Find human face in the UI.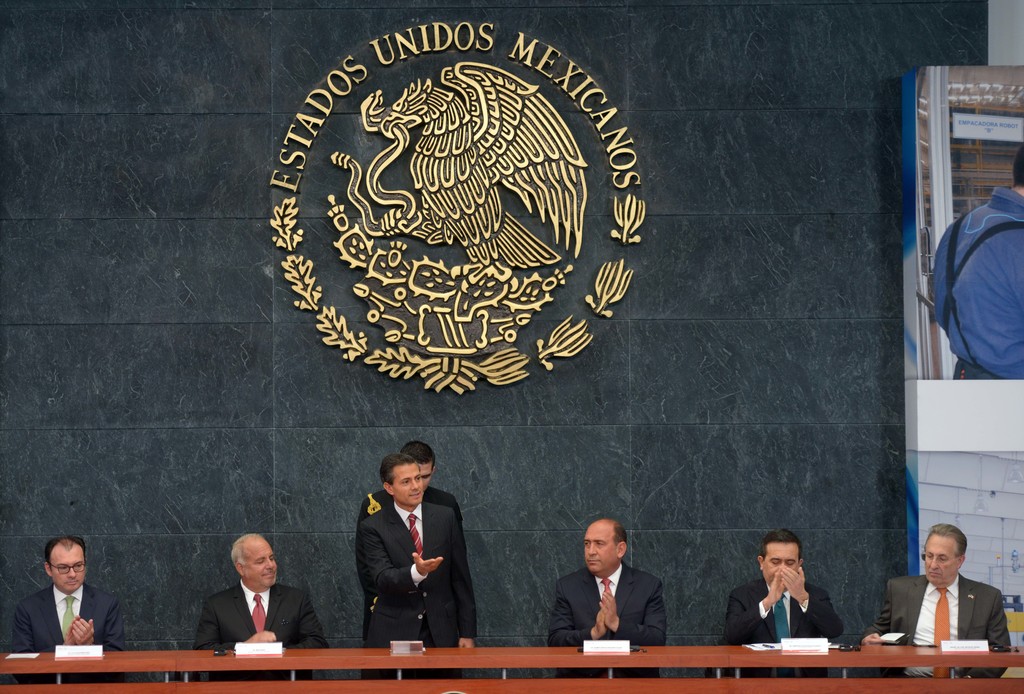
UI element at box=[46, 549, 89, 592].
